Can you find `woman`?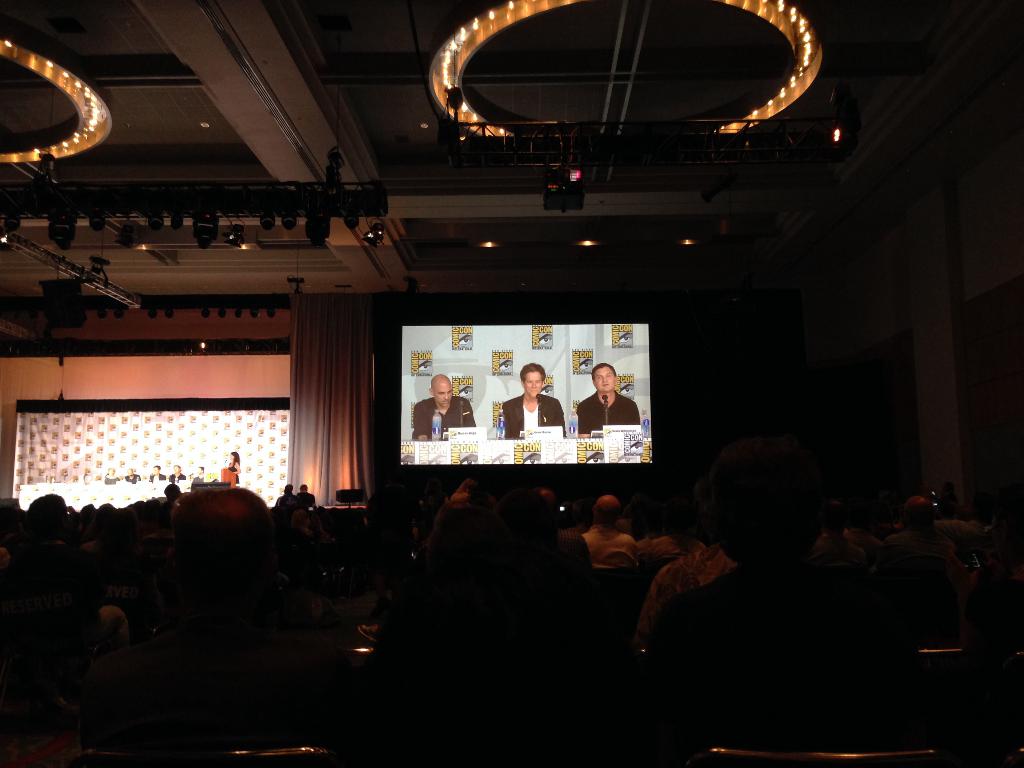
Yes, bounding box: bbox=(228, 451, 239, 483).
